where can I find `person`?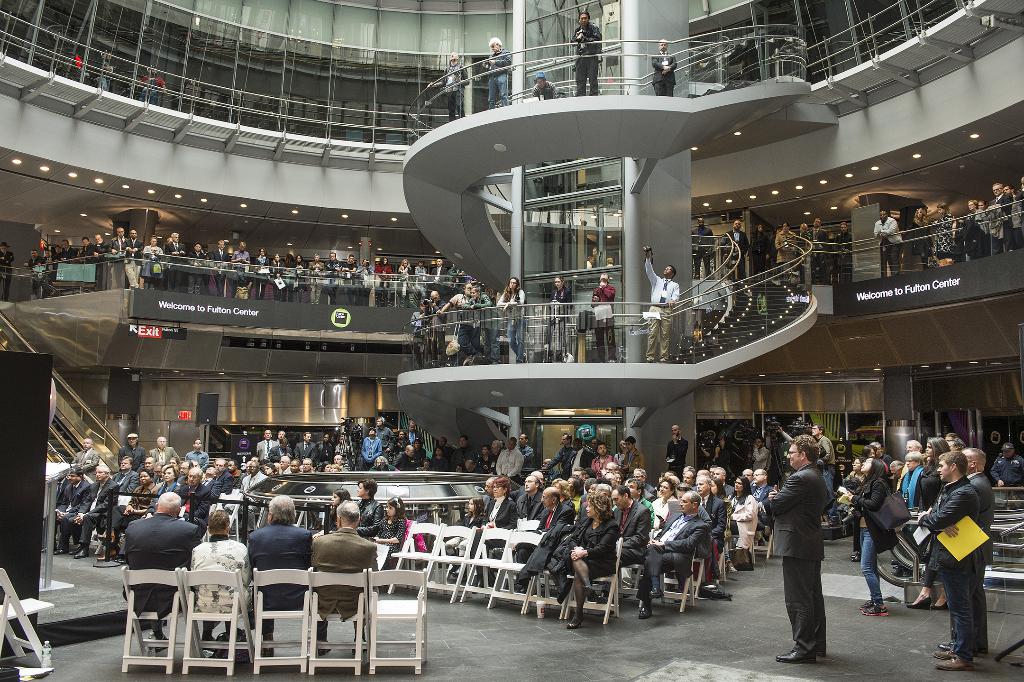
You can find it at [638,491,709,621].
